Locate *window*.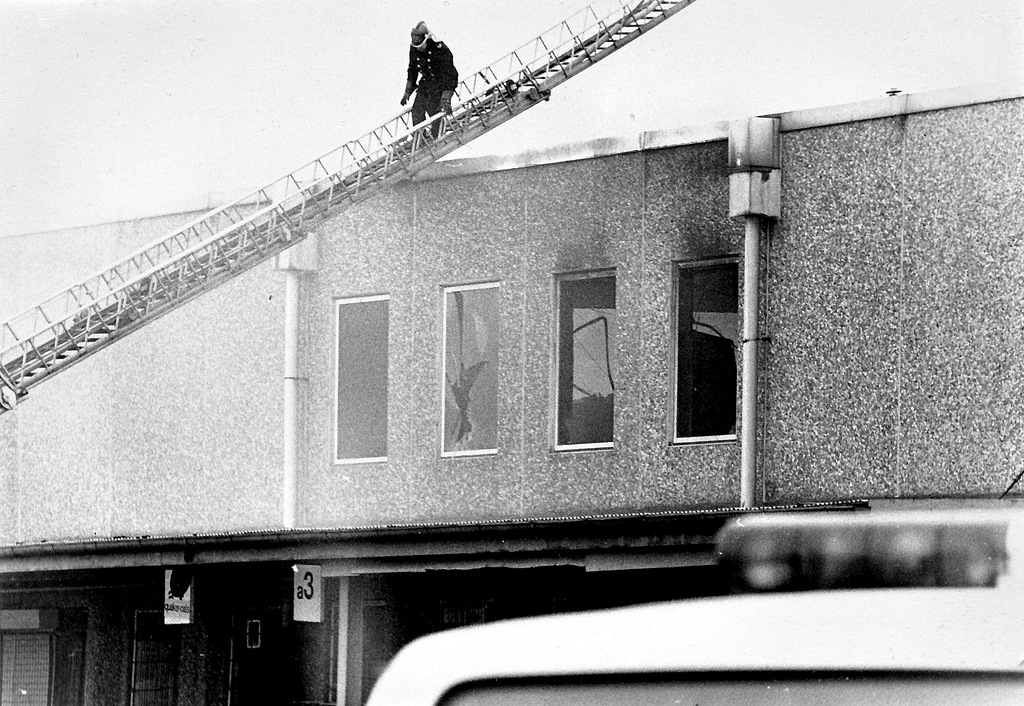
Bounding box: {"x1": 548, "y1": 265, "x2": 618, "y2": 454}.
